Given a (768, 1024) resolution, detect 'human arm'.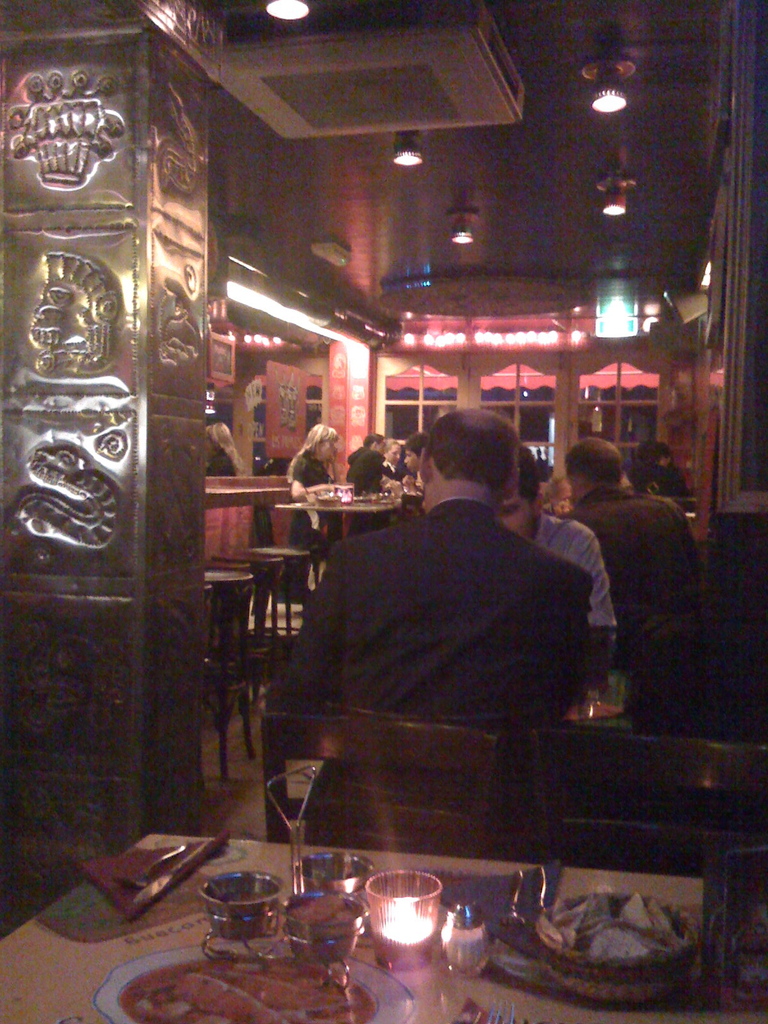
l=264, t=543, r=338, b=715.
